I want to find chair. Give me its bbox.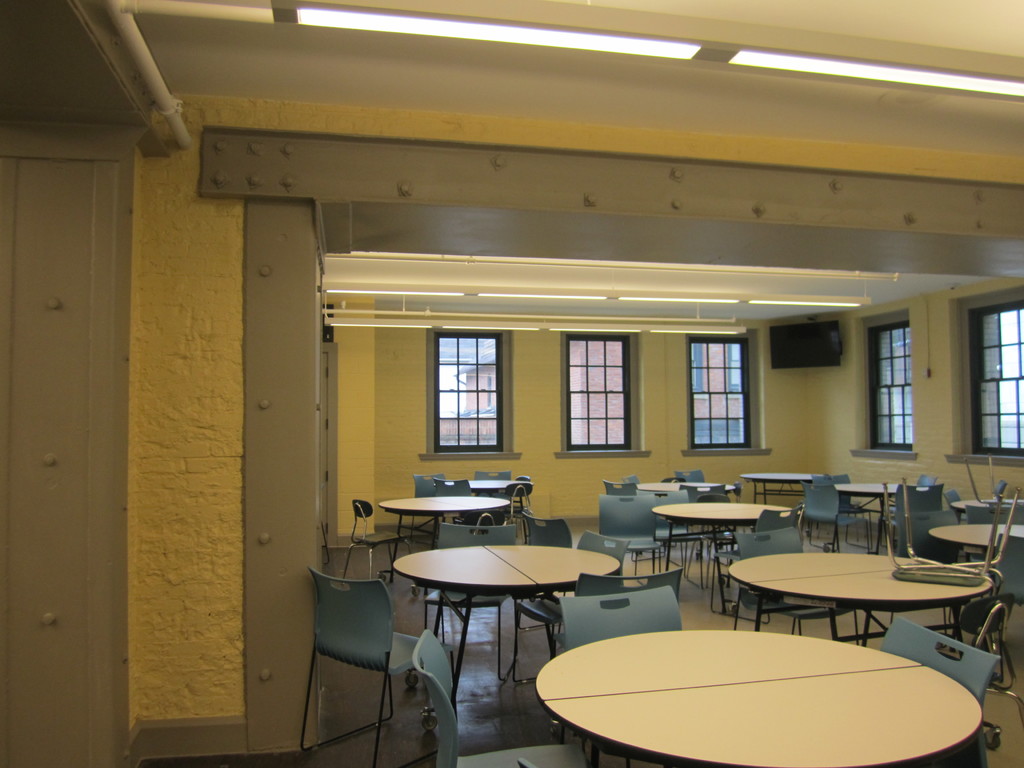
detection(997, 535, 1023, 611).
